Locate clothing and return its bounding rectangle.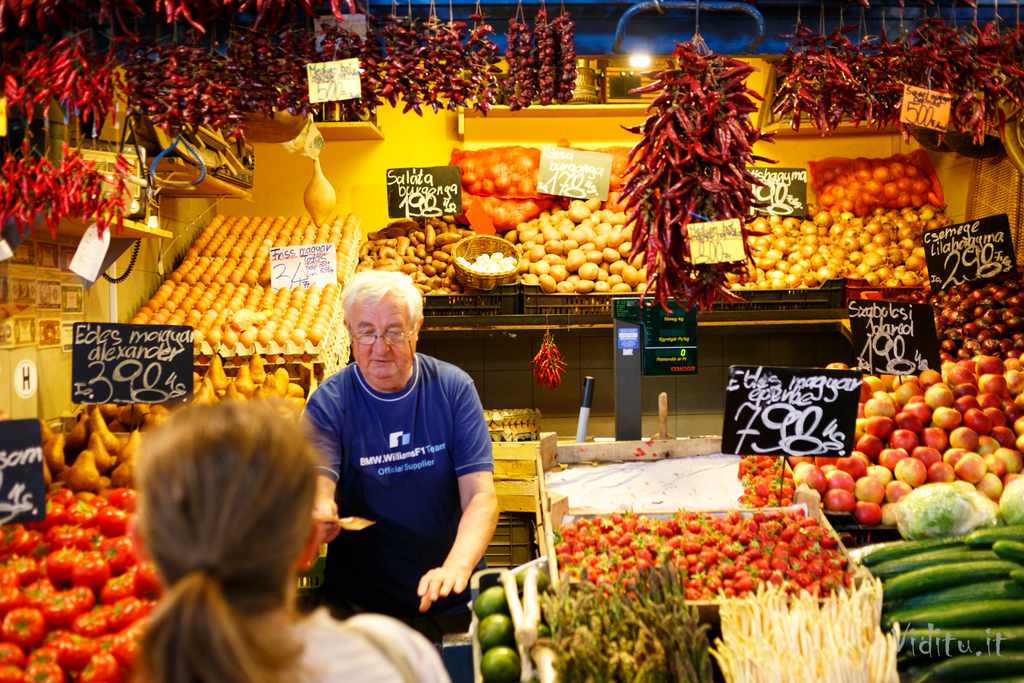
(305, 361, 481, 580).
